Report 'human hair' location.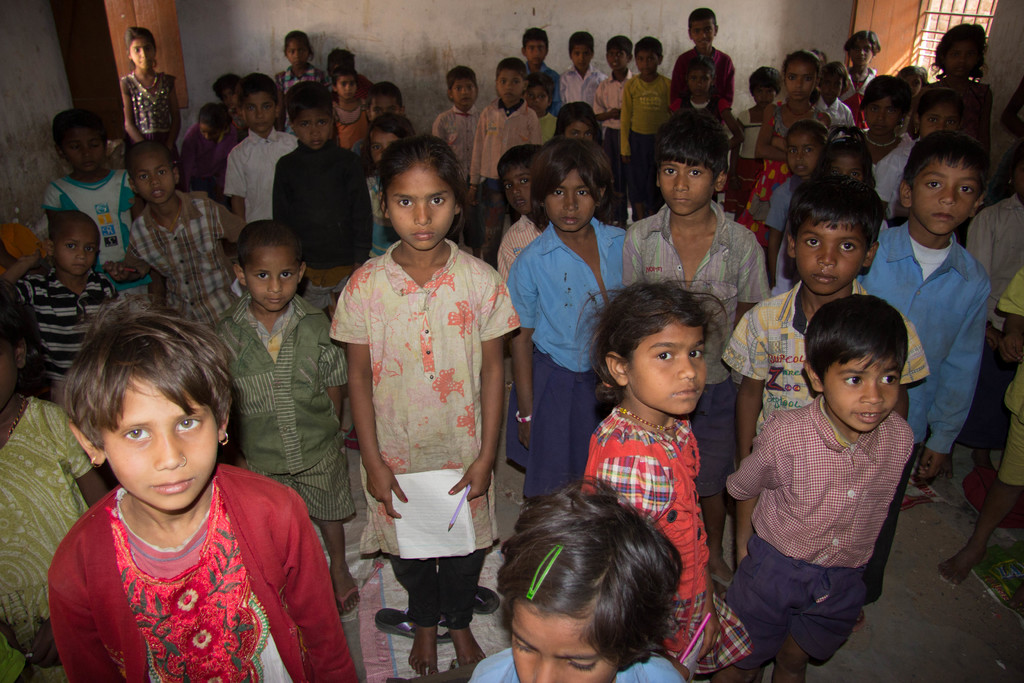
Report: pyautogui.locateOnScreen(130, 28, 154, 50).
